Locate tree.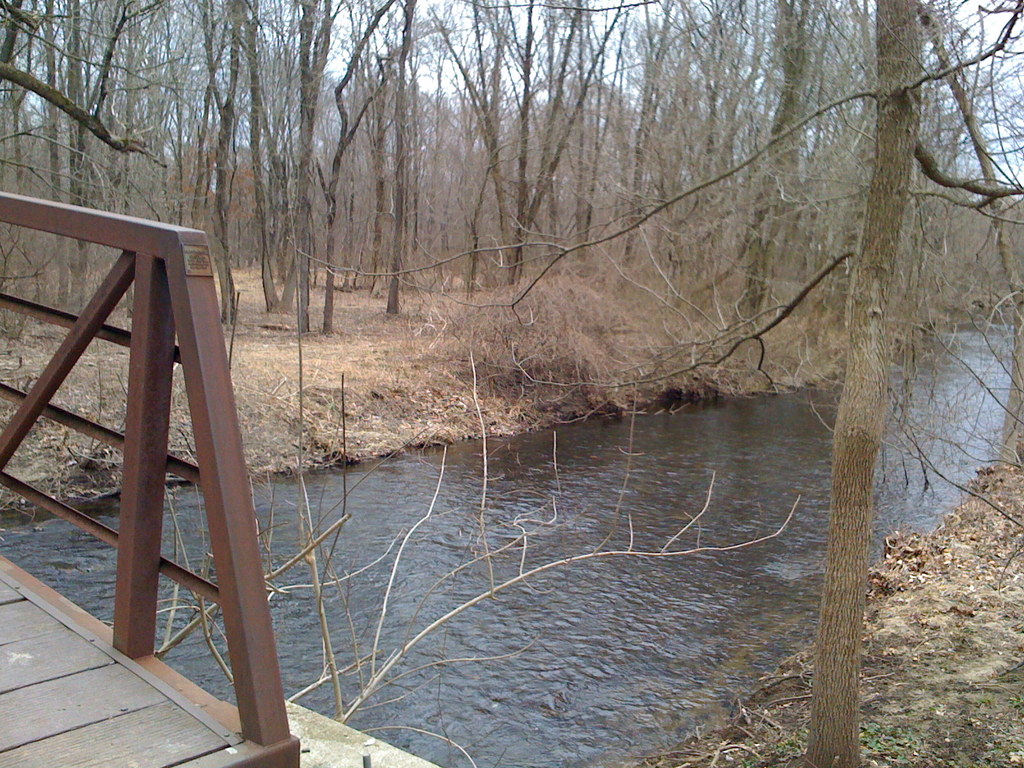
Bounding box: 477:0:538:277.
